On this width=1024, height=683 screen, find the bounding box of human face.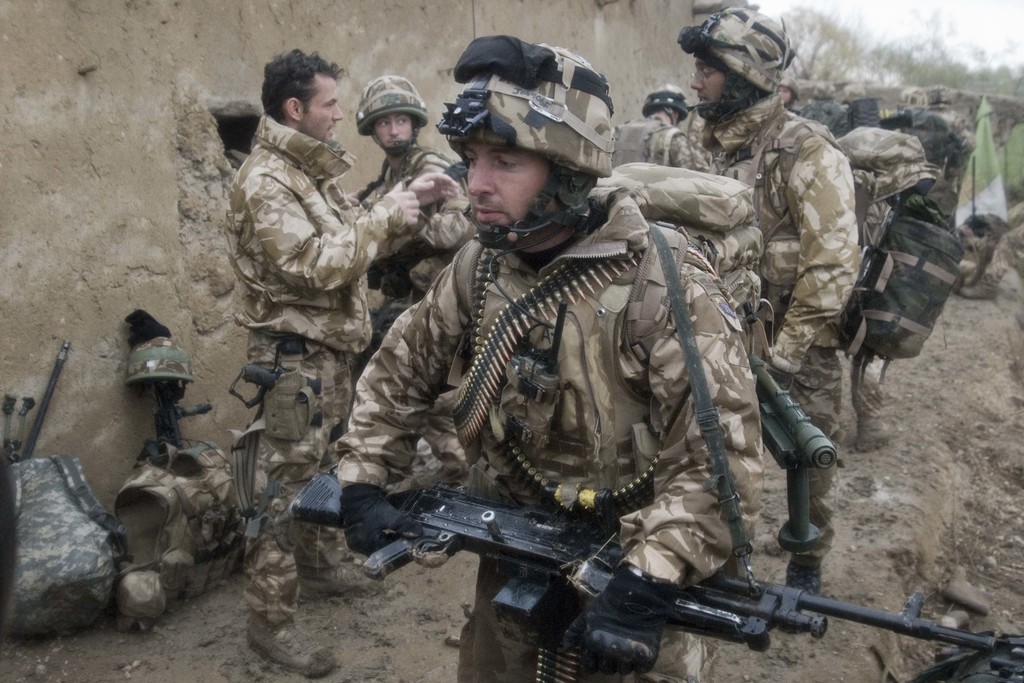
Bounding box: {"left": 691, "top": 51, "right": 721, "bottom": 106}.
